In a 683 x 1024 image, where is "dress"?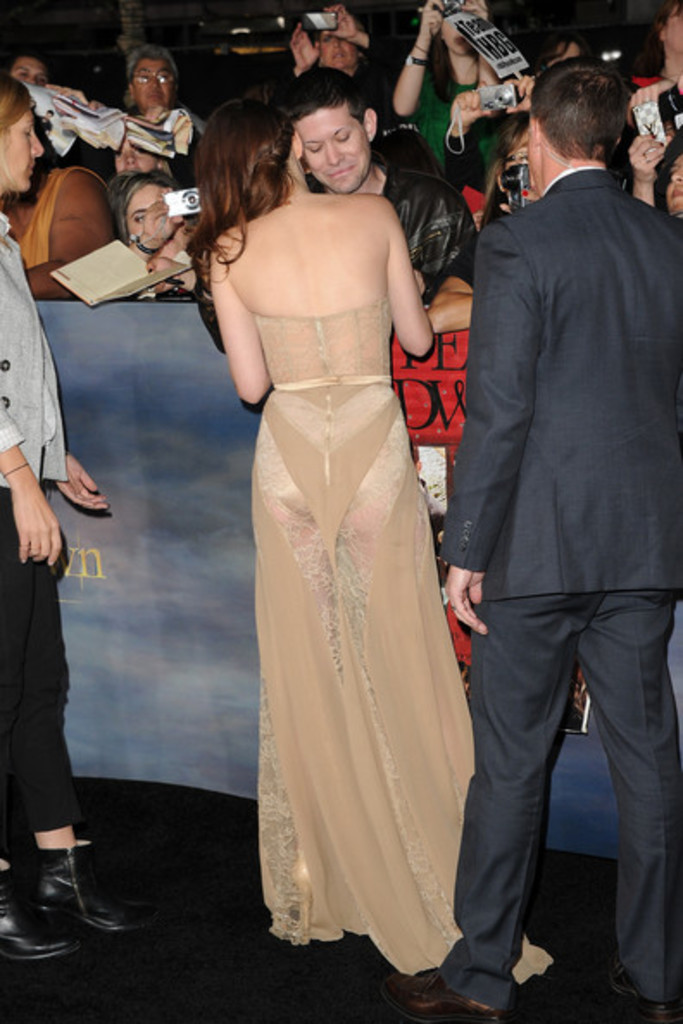
[left=257, top=298, right=554, bottom=979].
